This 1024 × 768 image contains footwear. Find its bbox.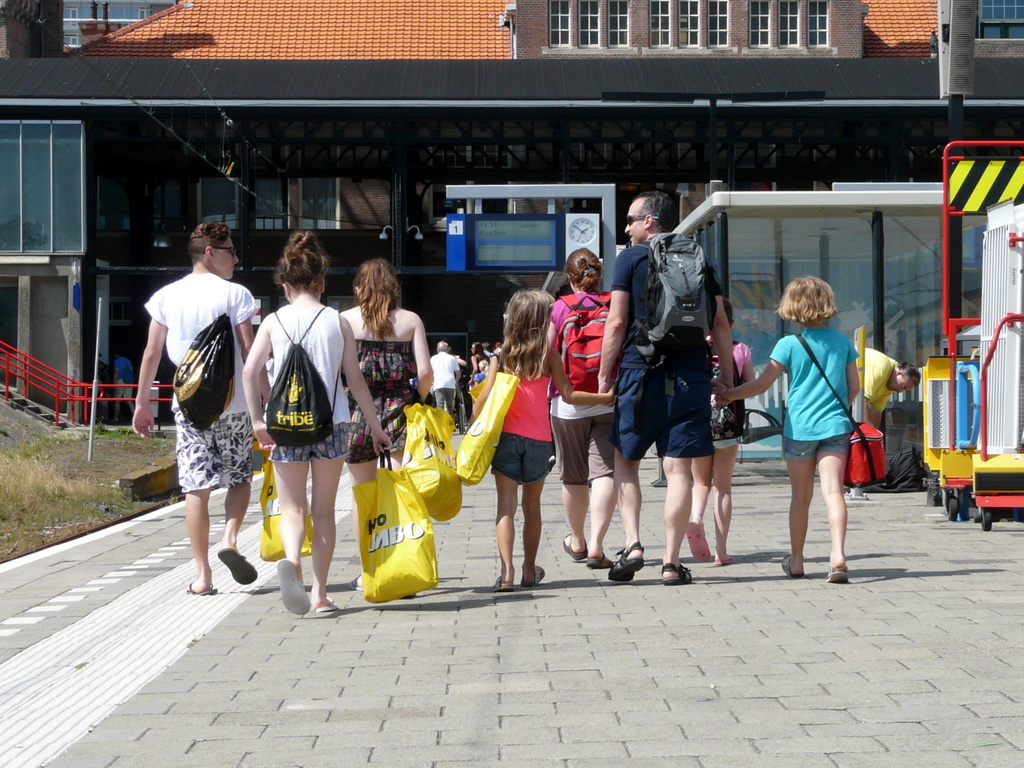
bbox(712, 556, 737, 568).
